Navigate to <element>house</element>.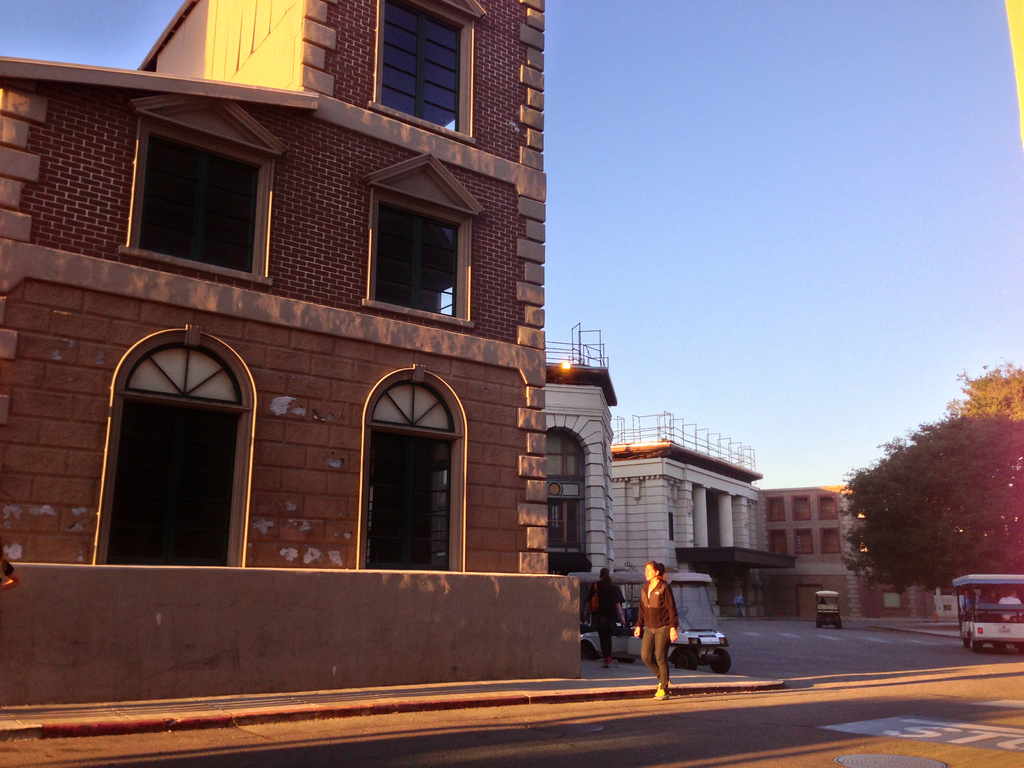
Navigation target: bbox=(6, 12, 636, 653).
